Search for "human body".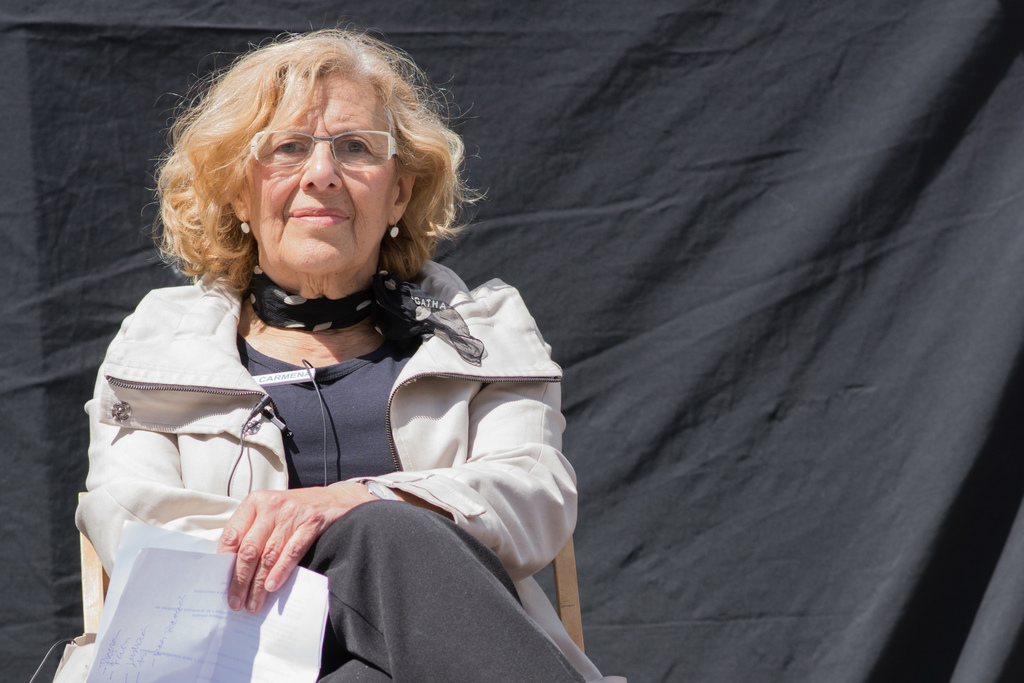
Found at (65, 7, 599, 664).
